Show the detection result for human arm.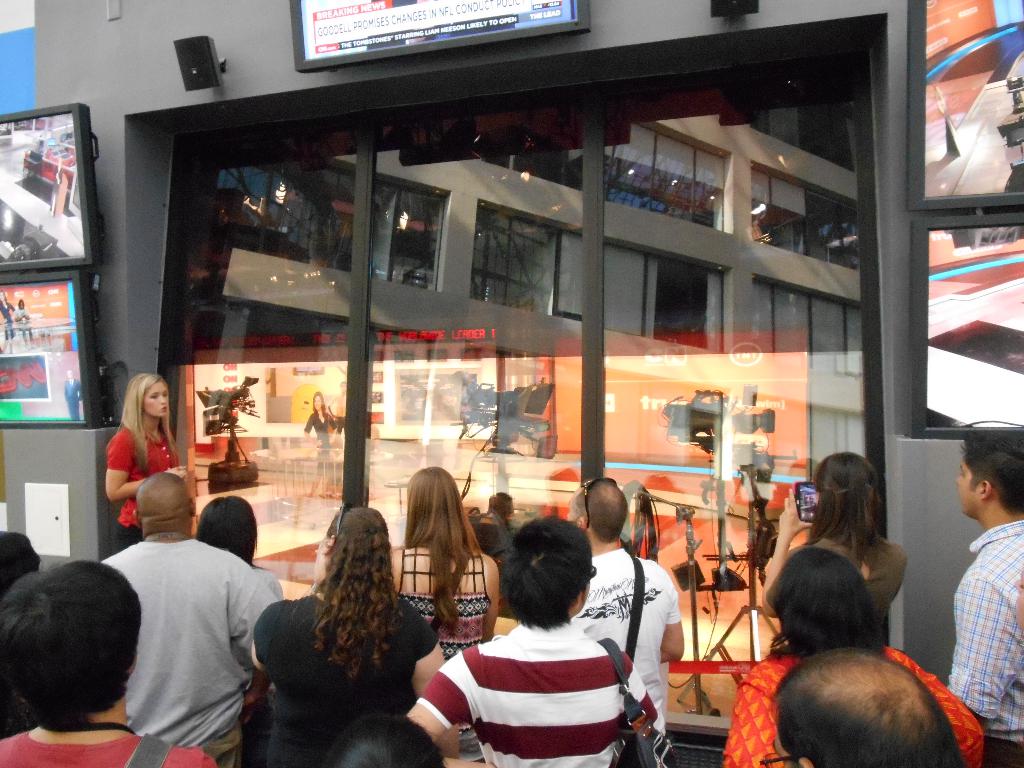
<bbox>722, 684, 783, 767</bbox>.
